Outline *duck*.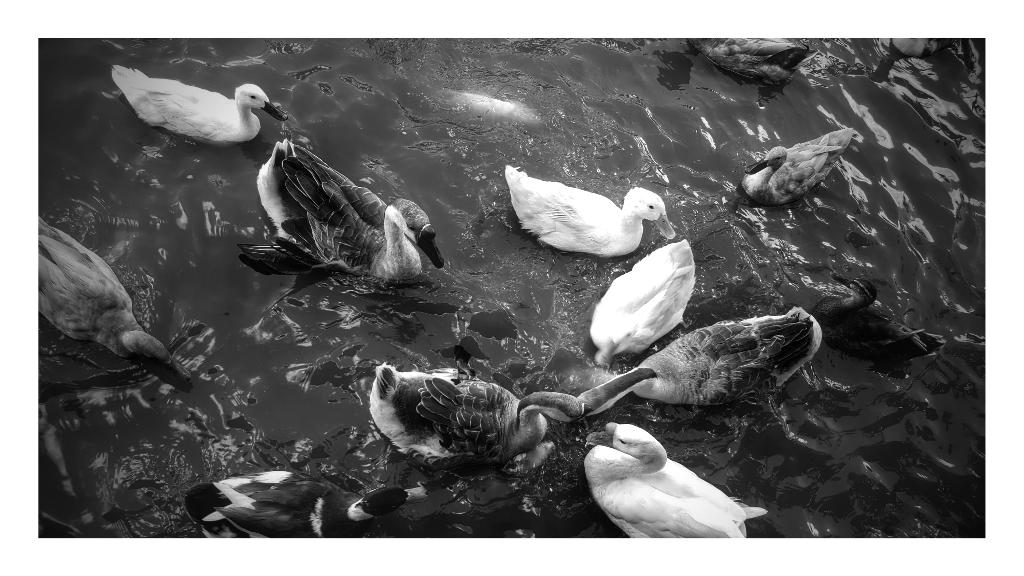
Outline: {"left": 591, "top": 413, "right": 767, "bottom": 539}.
